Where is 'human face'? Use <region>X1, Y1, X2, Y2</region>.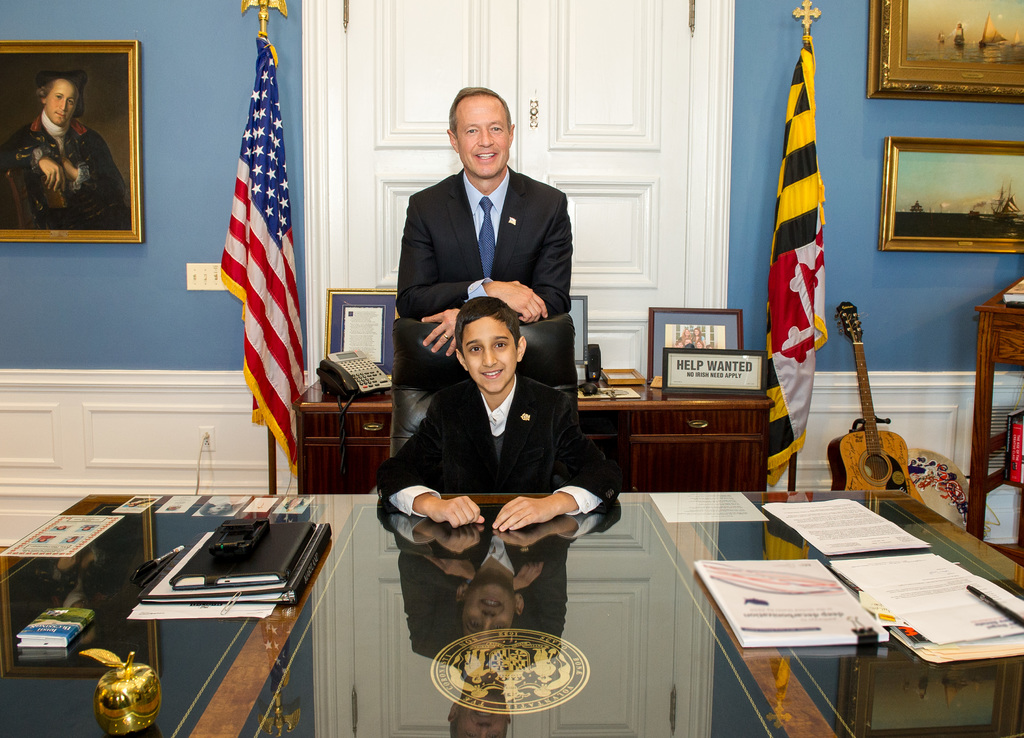
<region>454, 696, 505, 737</region>.
